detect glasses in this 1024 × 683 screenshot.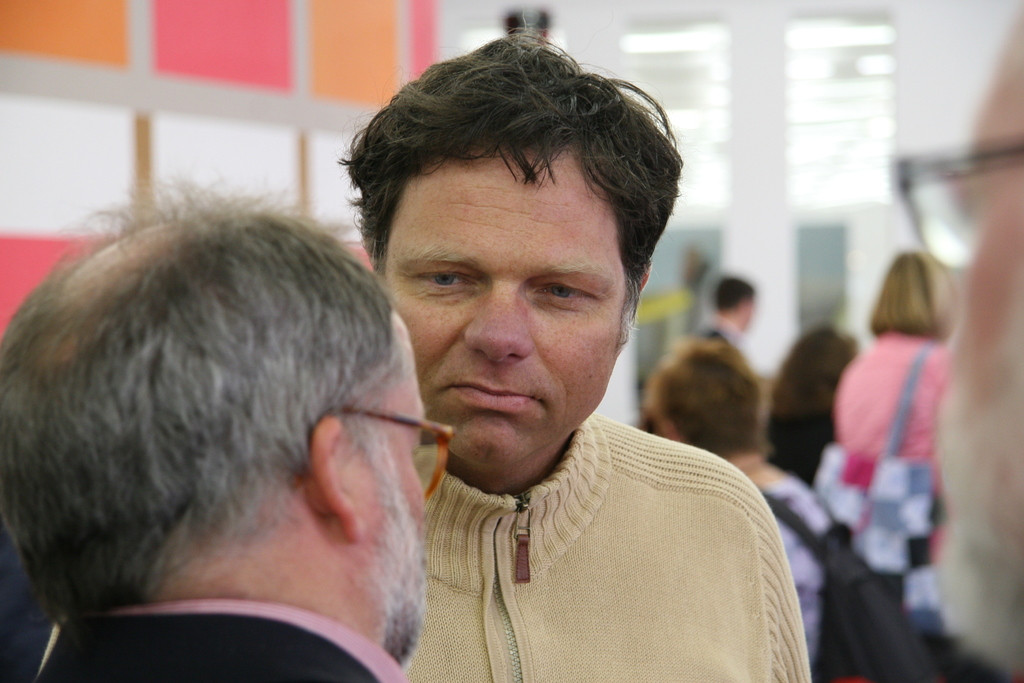
Detection: region(893, 149, 1023, 286).
